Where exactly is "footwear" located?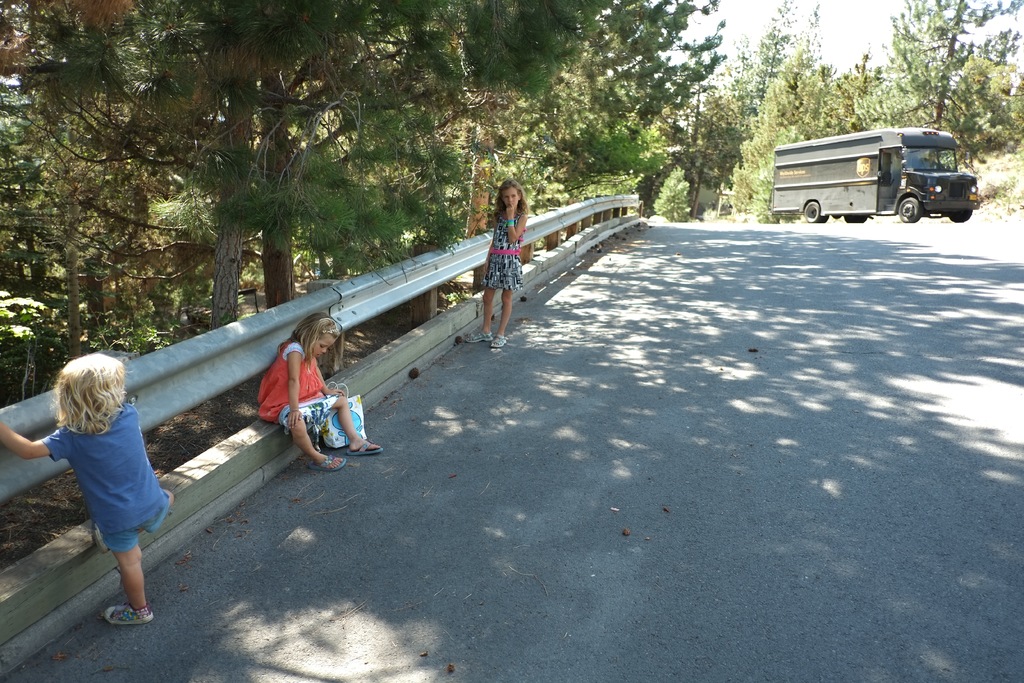
Its bounding box is BBox(481, 332, 495, 341).
